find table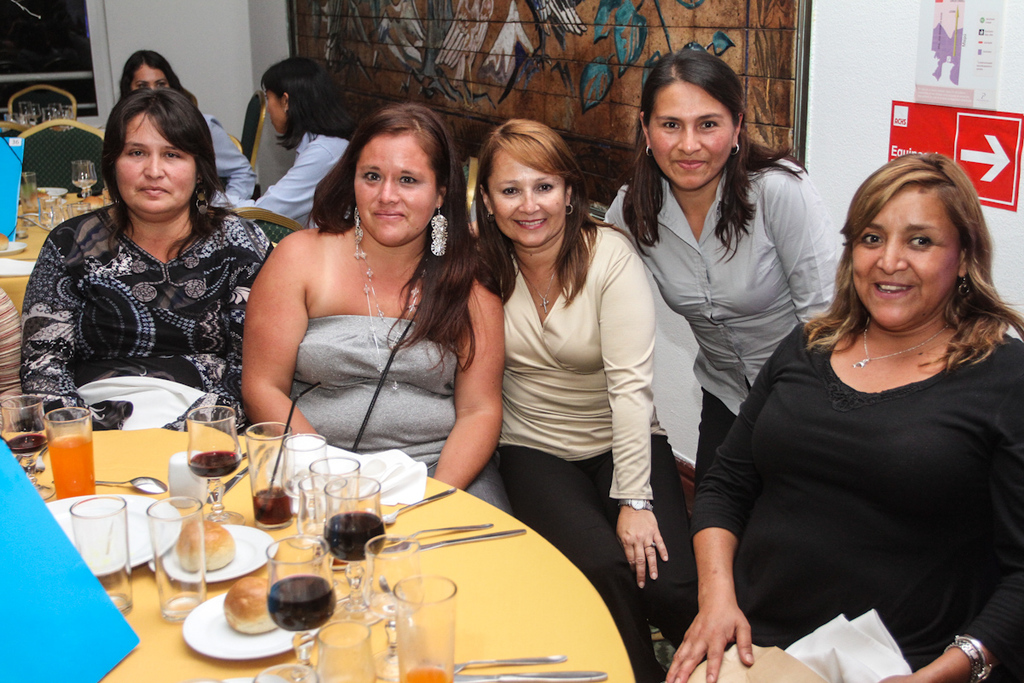
bbox=(0, 423, 636, 682)
